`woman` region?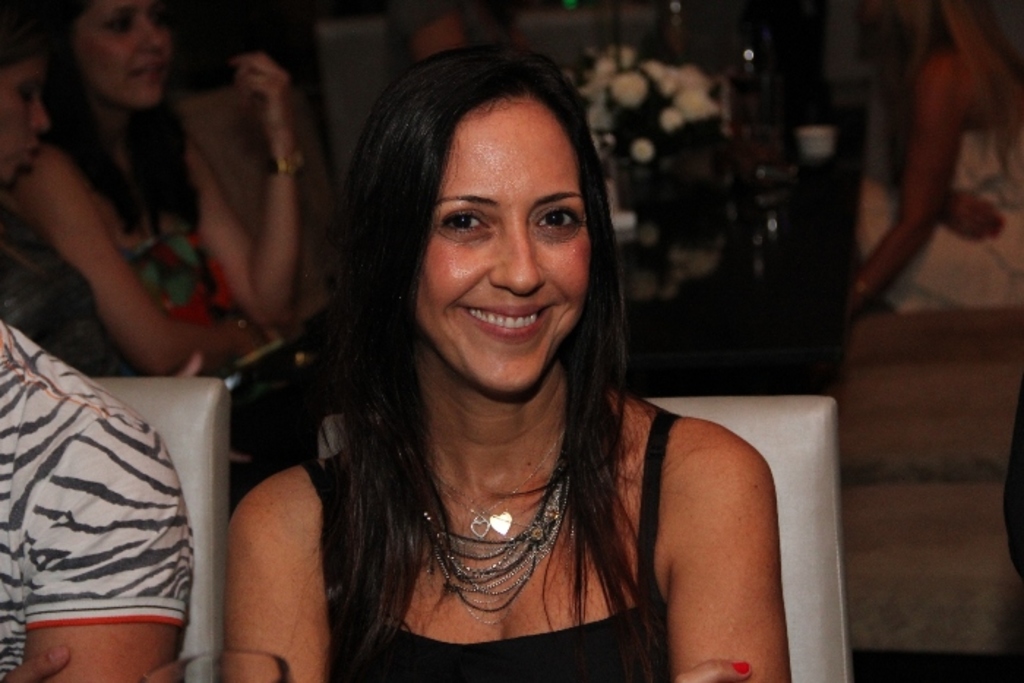
box(3, 0, 301, 450)
